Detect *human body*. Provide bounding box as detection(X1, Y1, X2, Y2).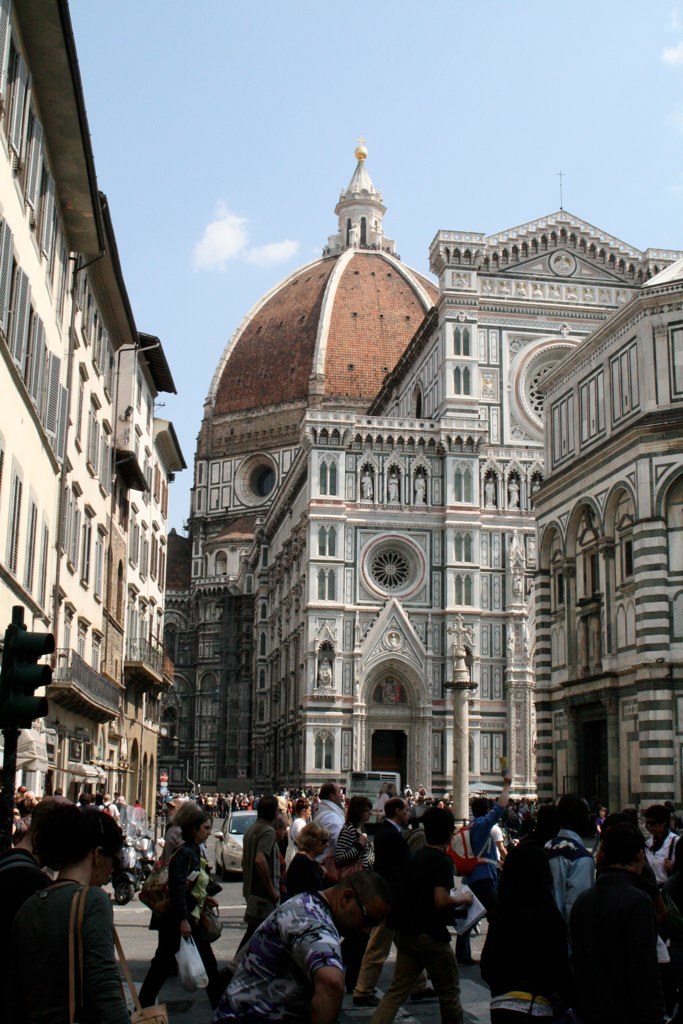
detection(552, 812, 671, 1017).
